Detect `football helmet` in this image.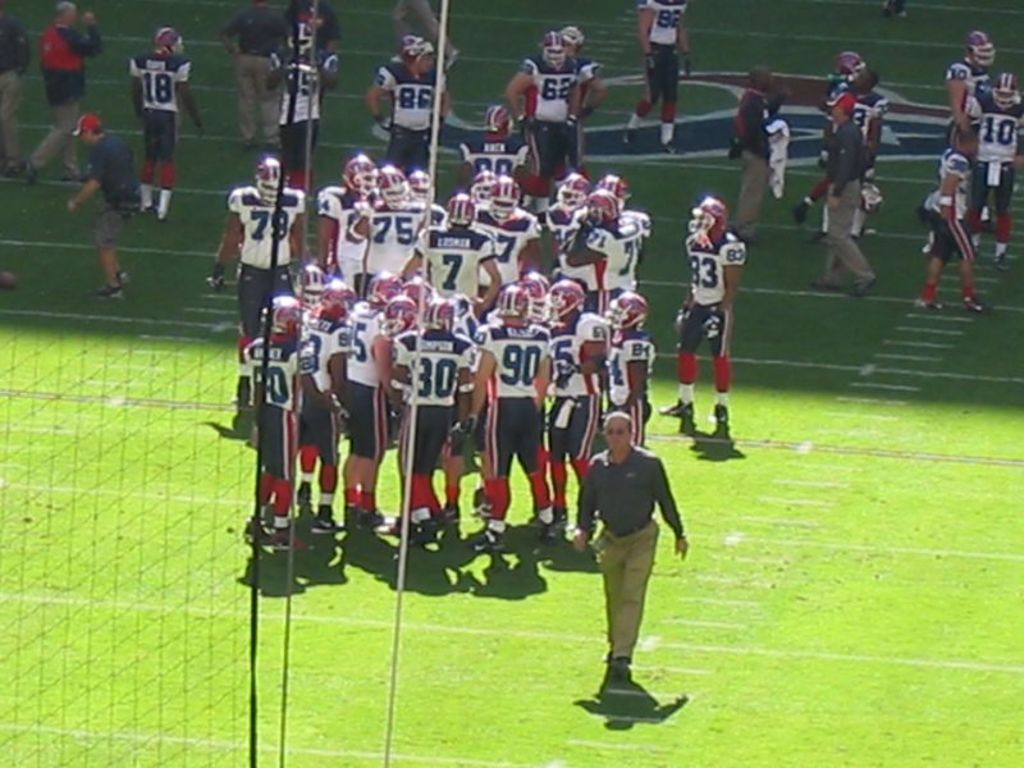
Detection: 494, 280, 529, 324.
